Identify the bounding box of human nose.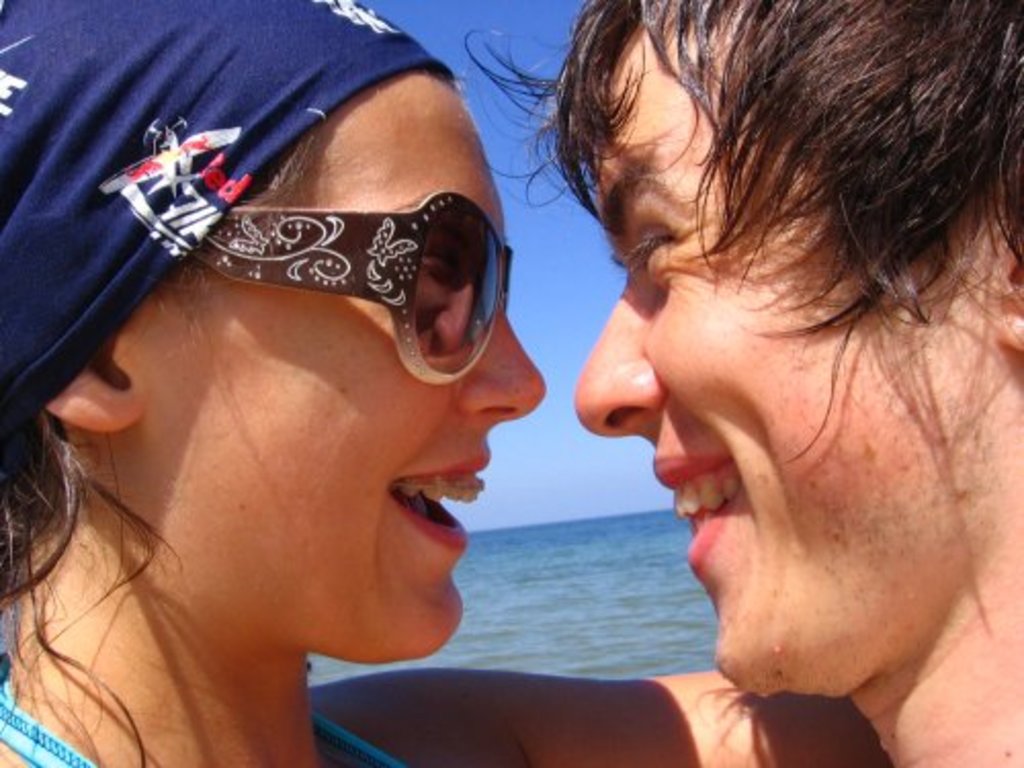
BBox(453, 299, 547, 426).
